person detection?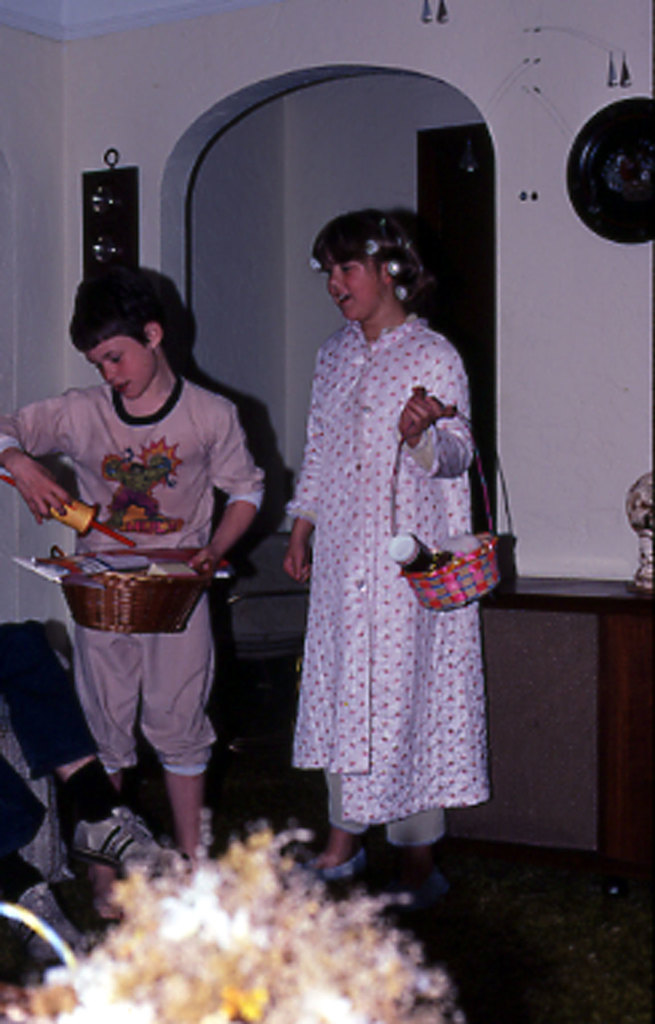
{"x1": 272, "y1": 212, "x2": 489, "y2": 883}
